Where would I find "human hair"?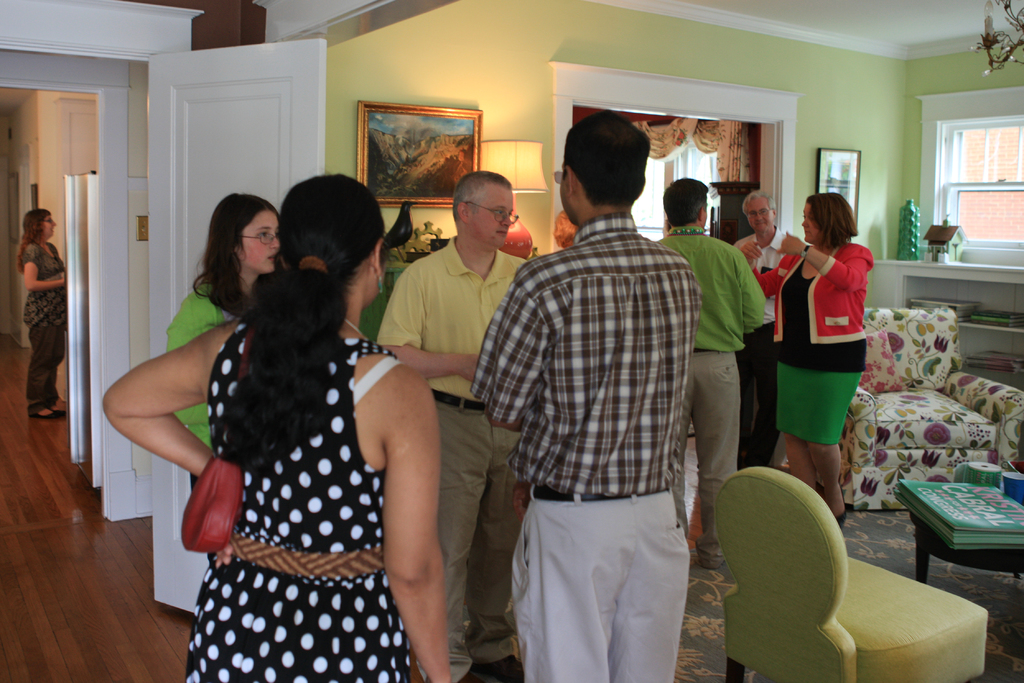
At left=16, top=207, right=52, bottom=275.
